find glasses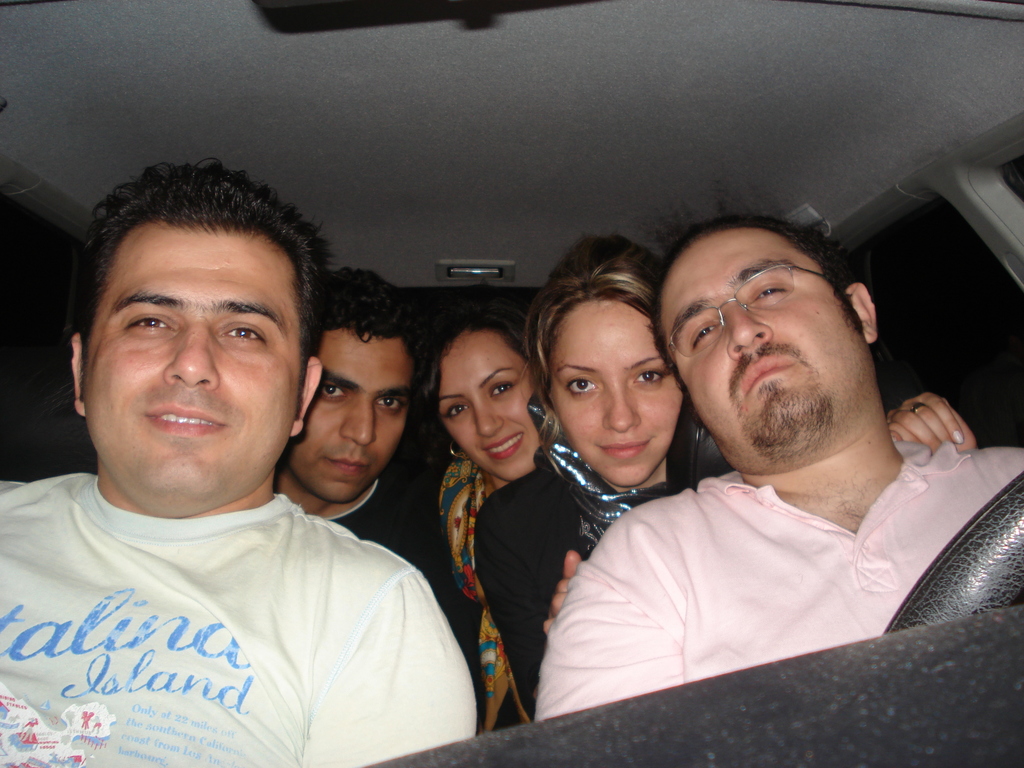
<box>658,276,871,367</box>
